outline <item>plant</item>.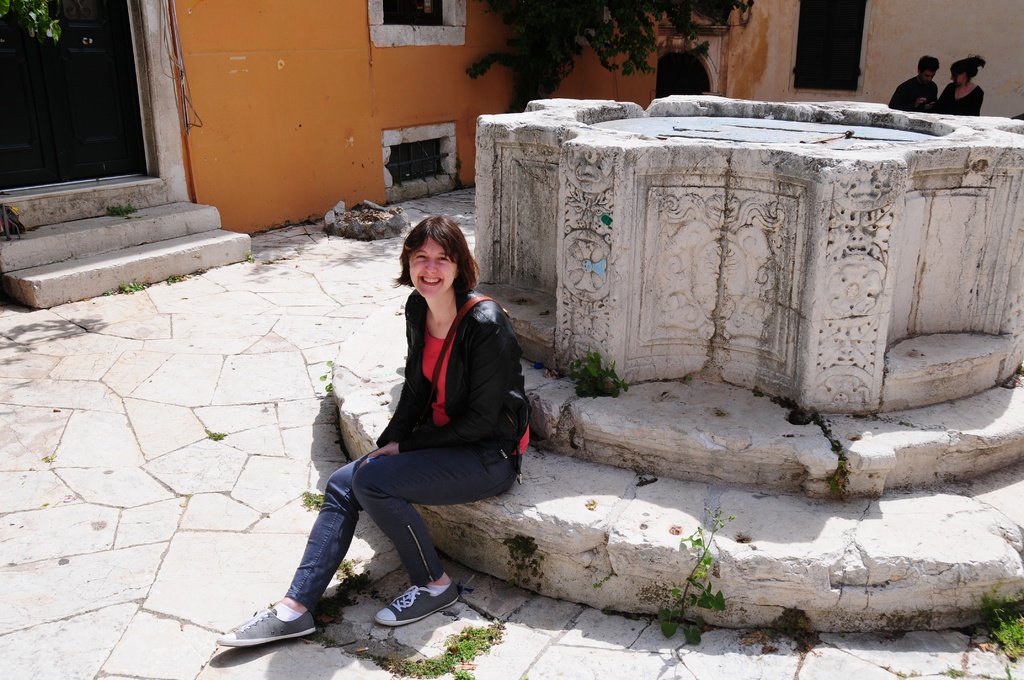
Outline: bbox(115, 277, 154, 295).
